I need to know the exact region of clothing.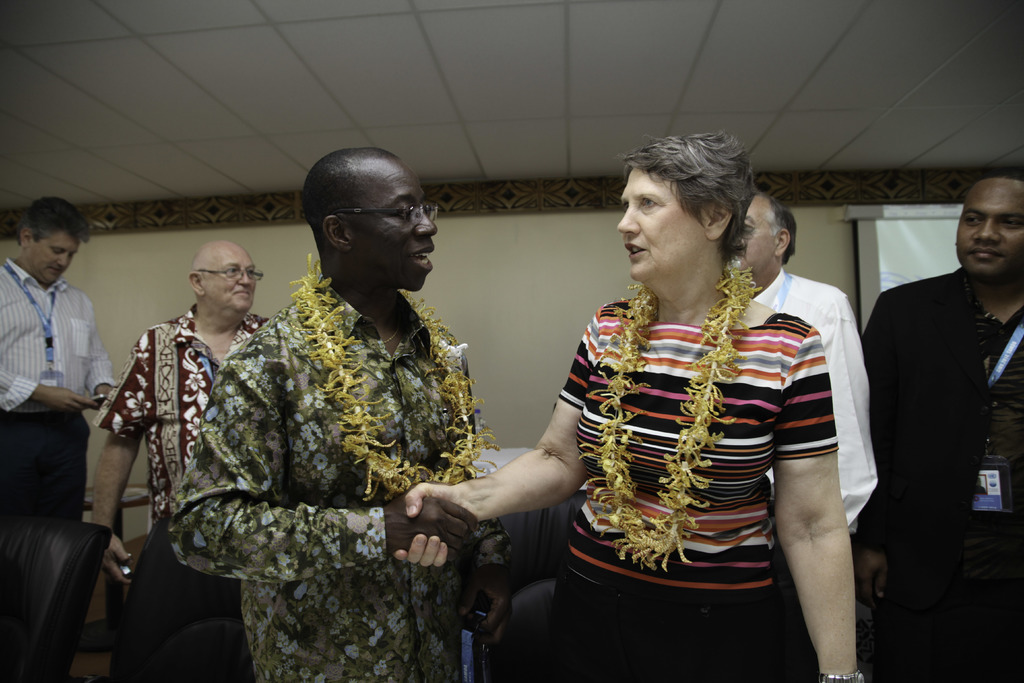
Region: detection(0, 260, 117, 520).
